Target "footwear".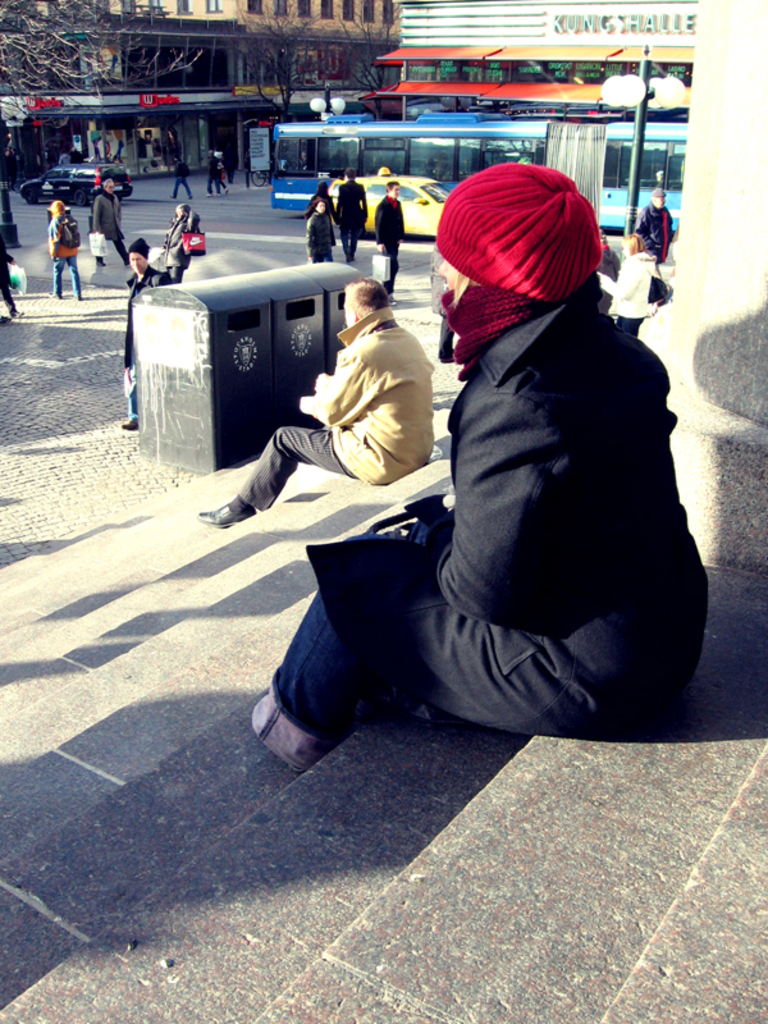
Target region: {"x1": 191, "y1": 492, "x2": 253, "y2": 527}.
